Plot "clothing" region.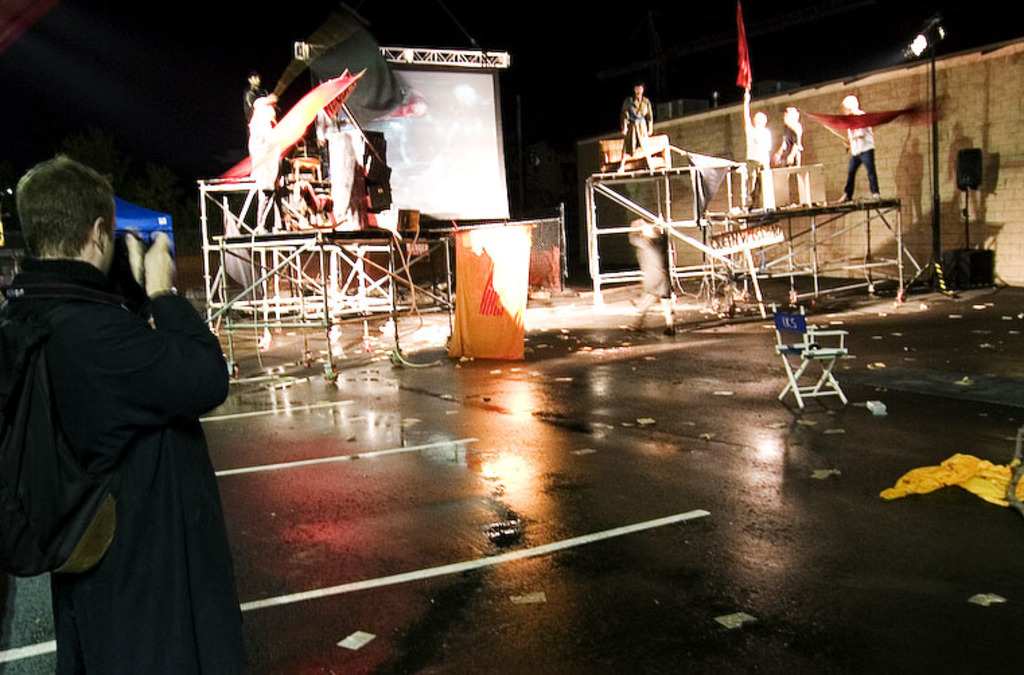
Plotted at Rect(771, 117, 813, 165).
